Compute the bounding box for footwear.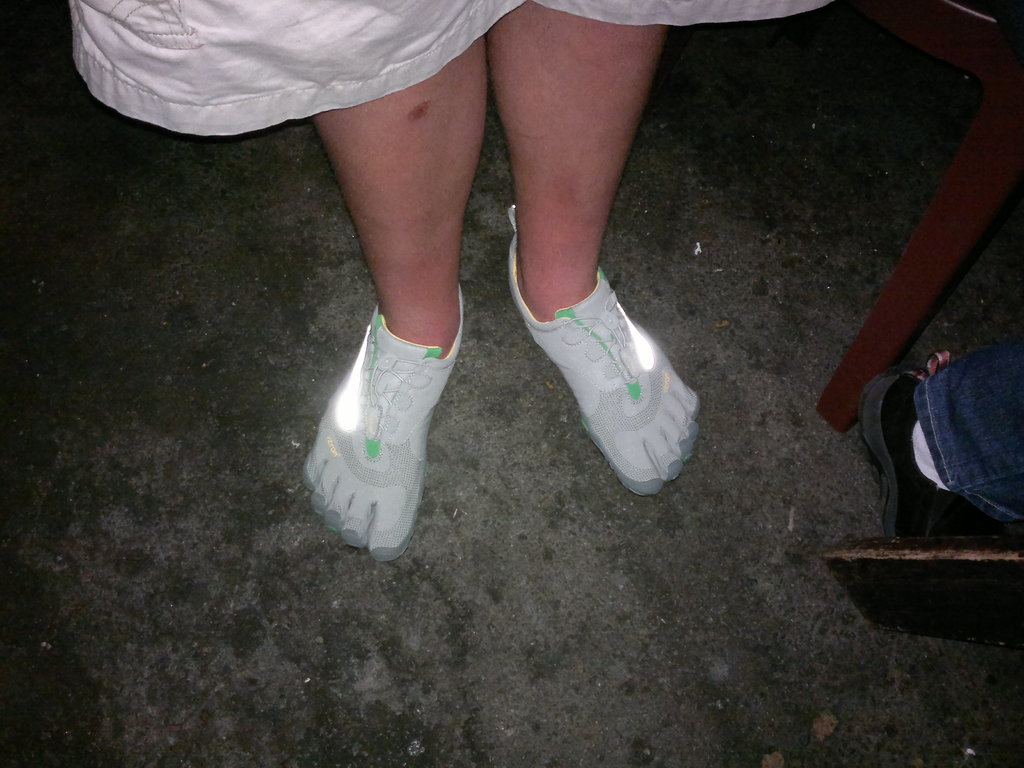
293 290 460 564.
